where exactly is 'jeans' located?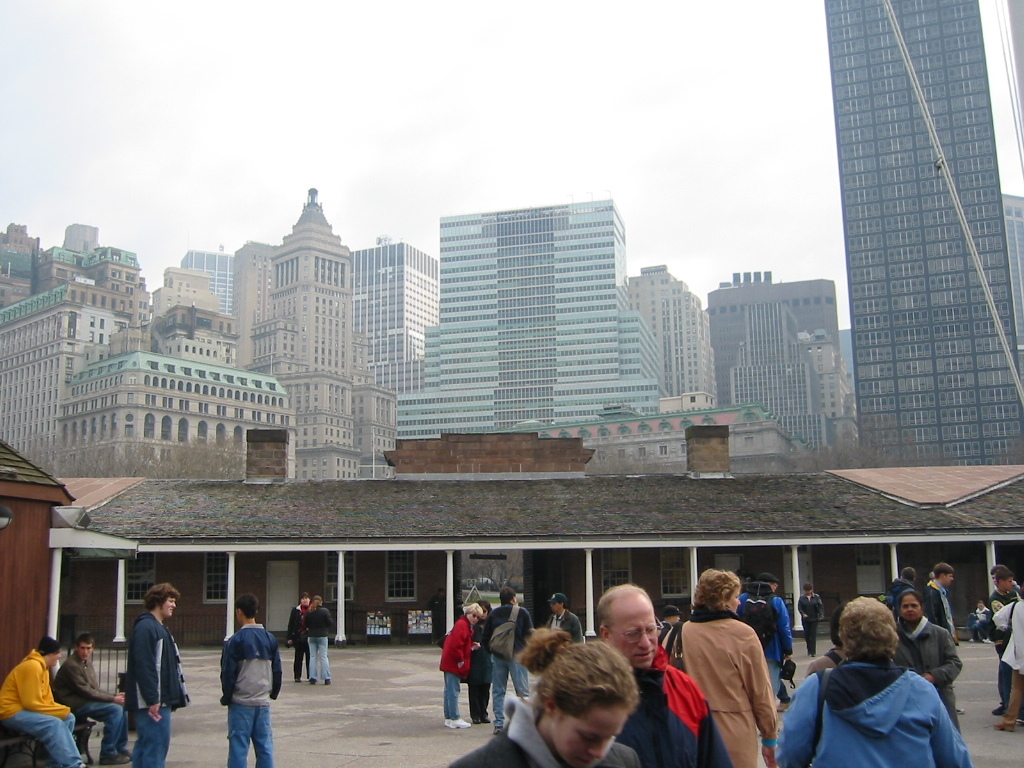
Its bounding box is BBox(230, 698, 277, 767).
